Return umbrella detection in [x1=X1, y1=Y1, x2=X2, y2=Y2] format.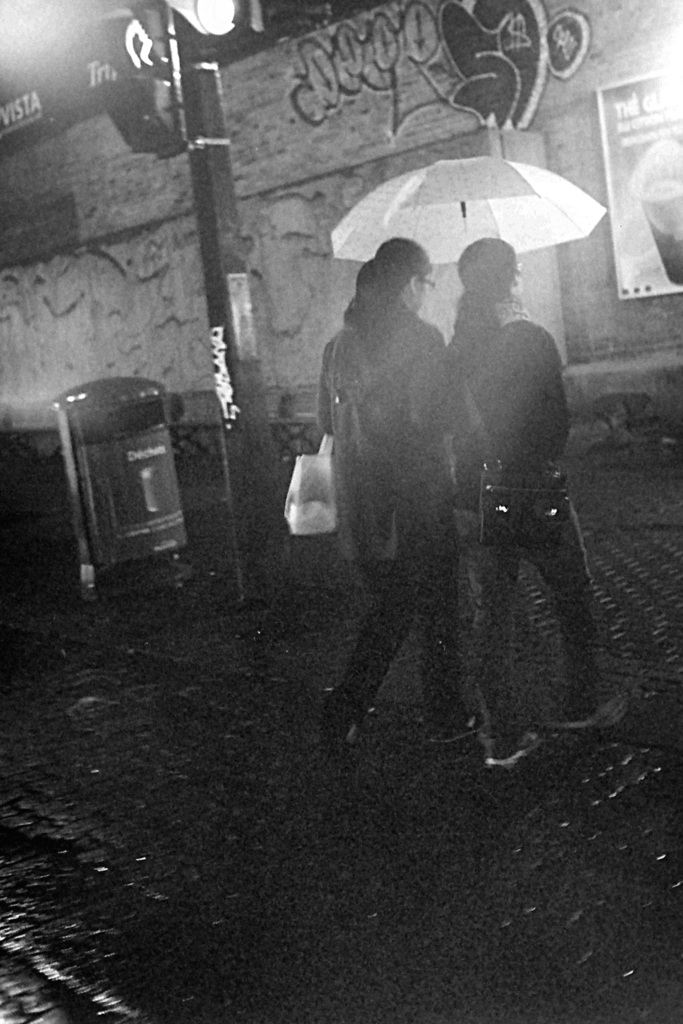
[x1=327, y1=150, x2=637, y2=321].
